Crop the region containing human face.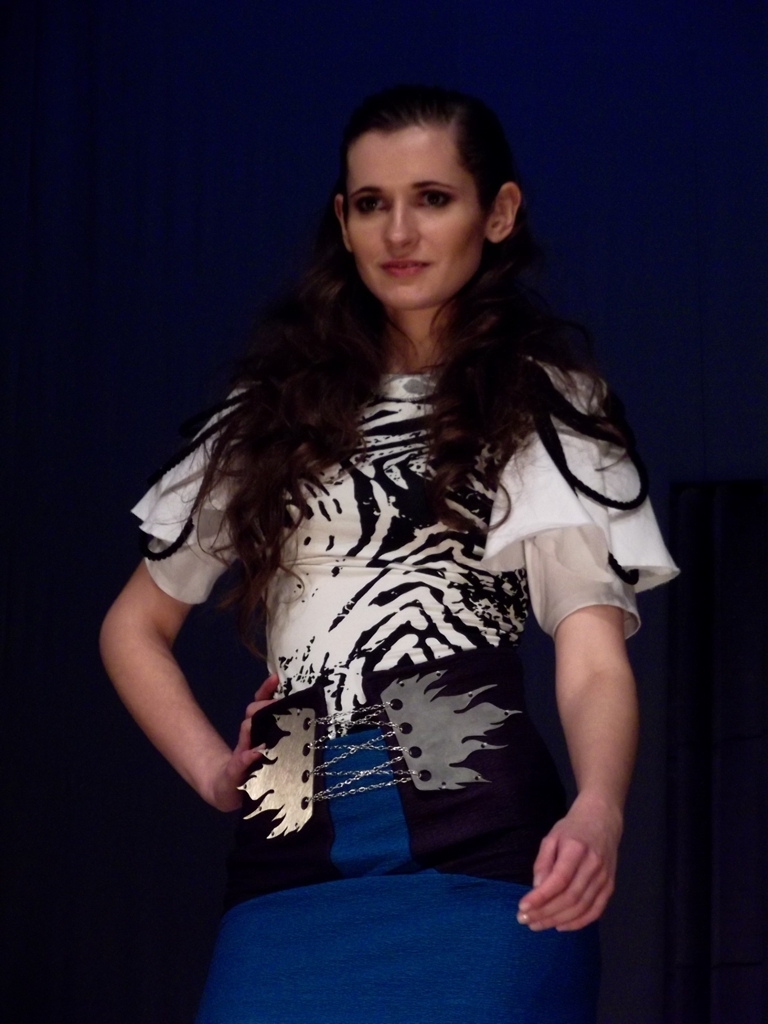
Crop region: 346:118:488:298.
